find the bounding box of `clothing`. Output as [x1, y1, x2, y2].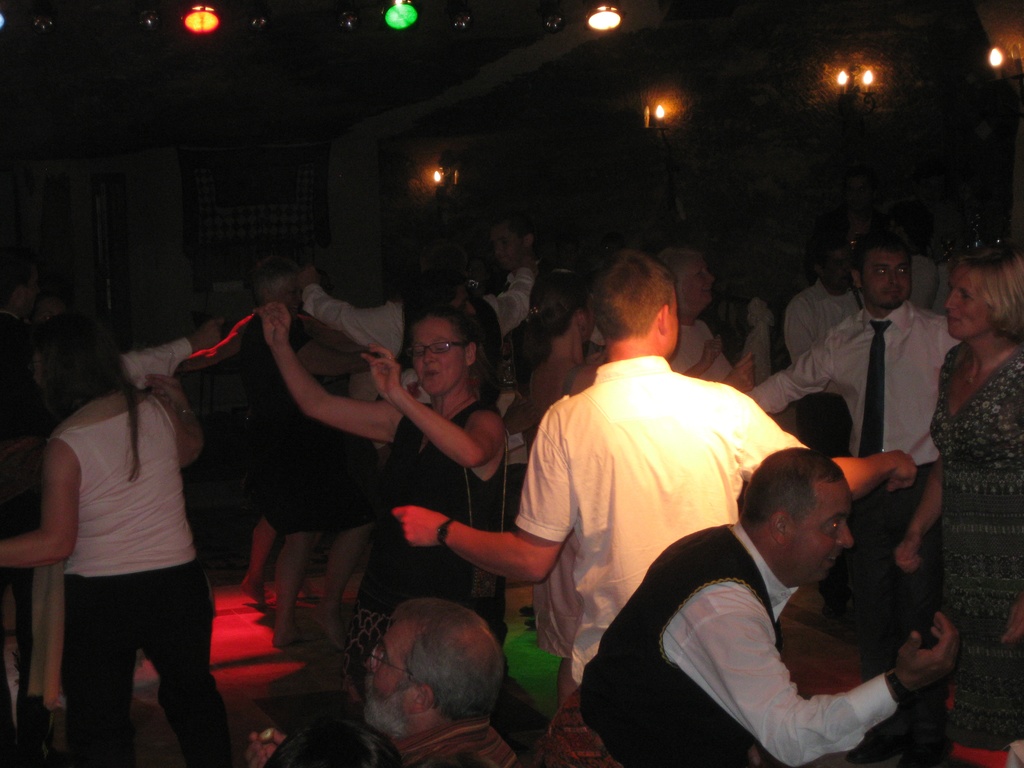
[932, 339, 1023, 767].
